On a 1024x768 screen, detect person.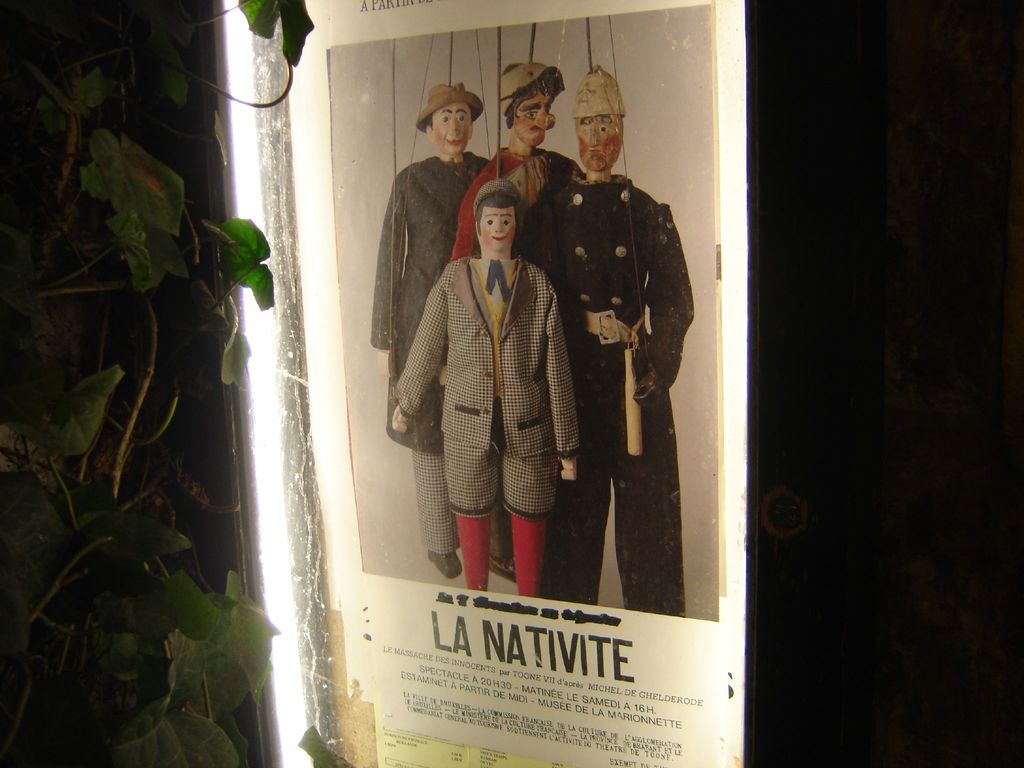
BBox(366, 77, 493, 582).
